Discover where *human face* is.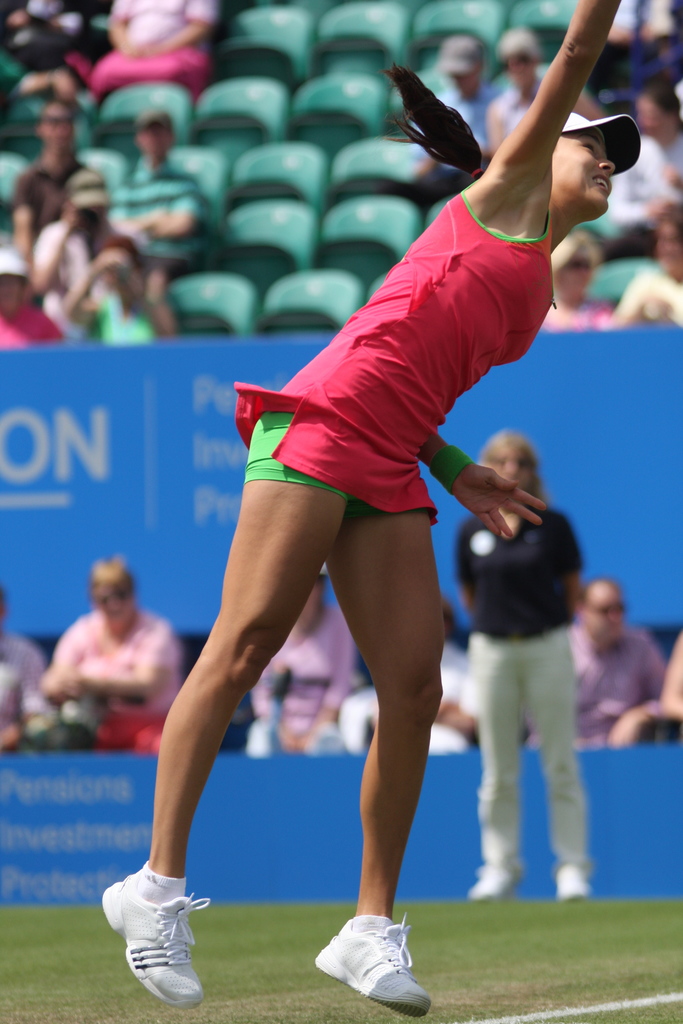
Discovered at 556, 130, 616, 212.
